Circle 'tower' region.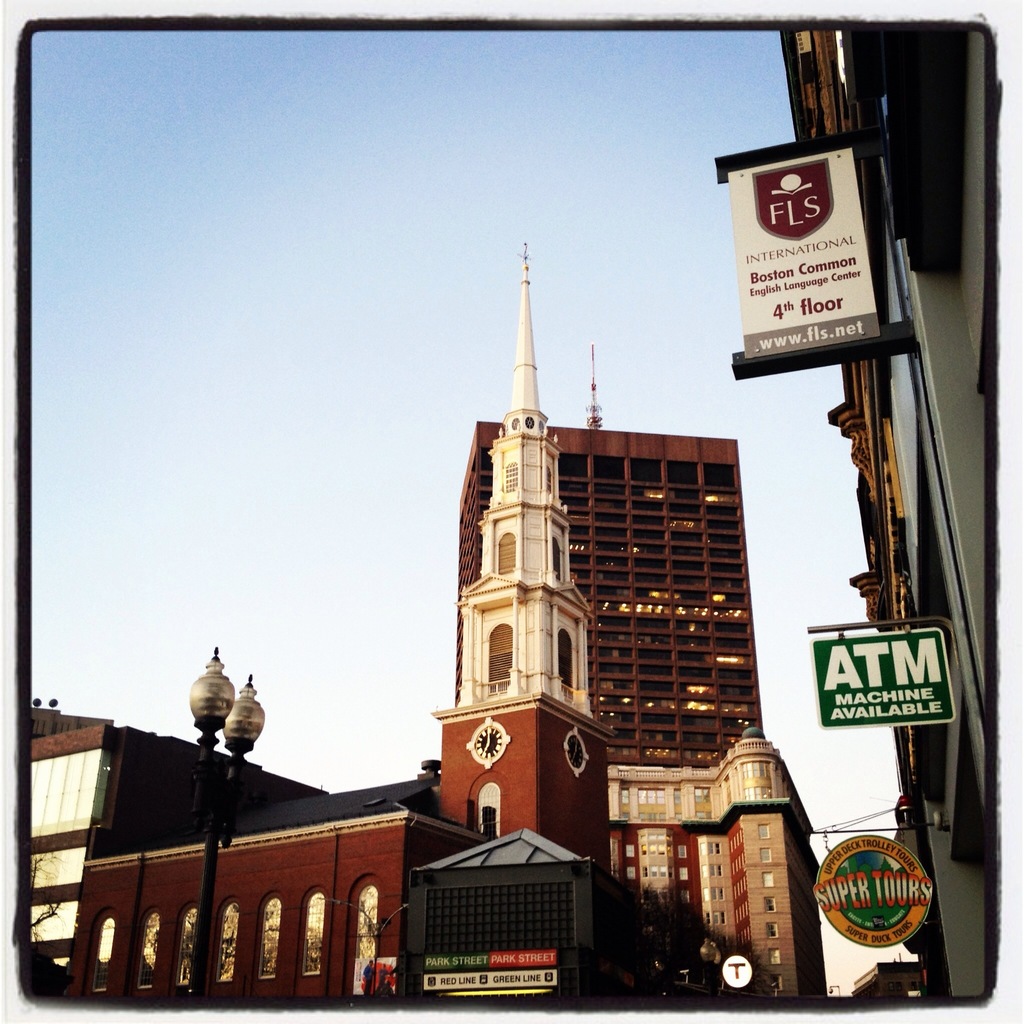
Region: locate(449, 409, 771, 753).
